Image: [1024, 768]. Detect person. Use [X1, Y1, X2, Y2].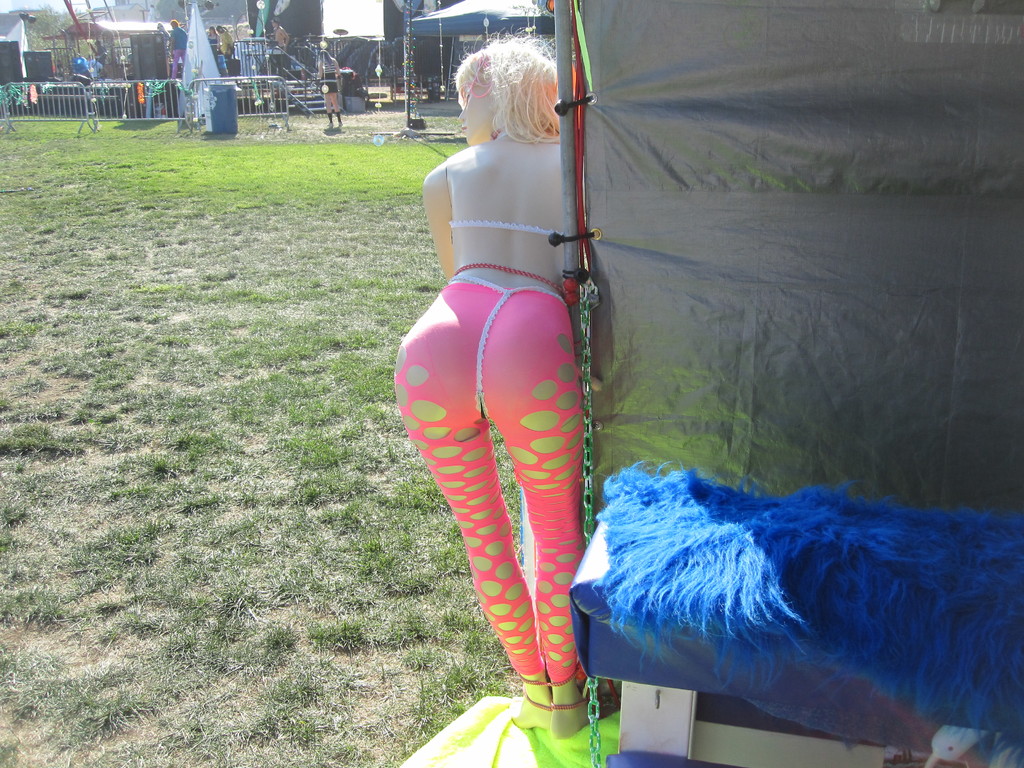
[315, 47, 346, 130].
